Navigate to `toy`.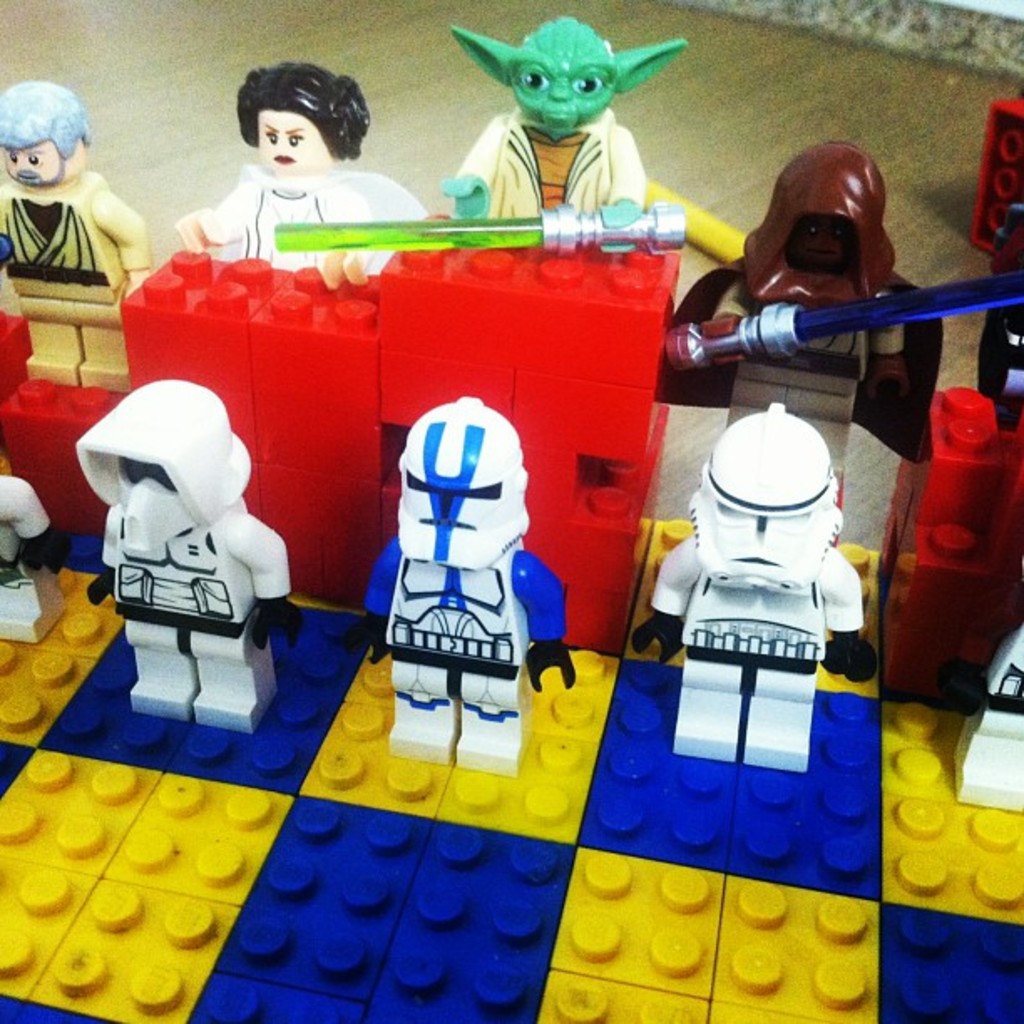
Navigation target: 0/460/64/653.
